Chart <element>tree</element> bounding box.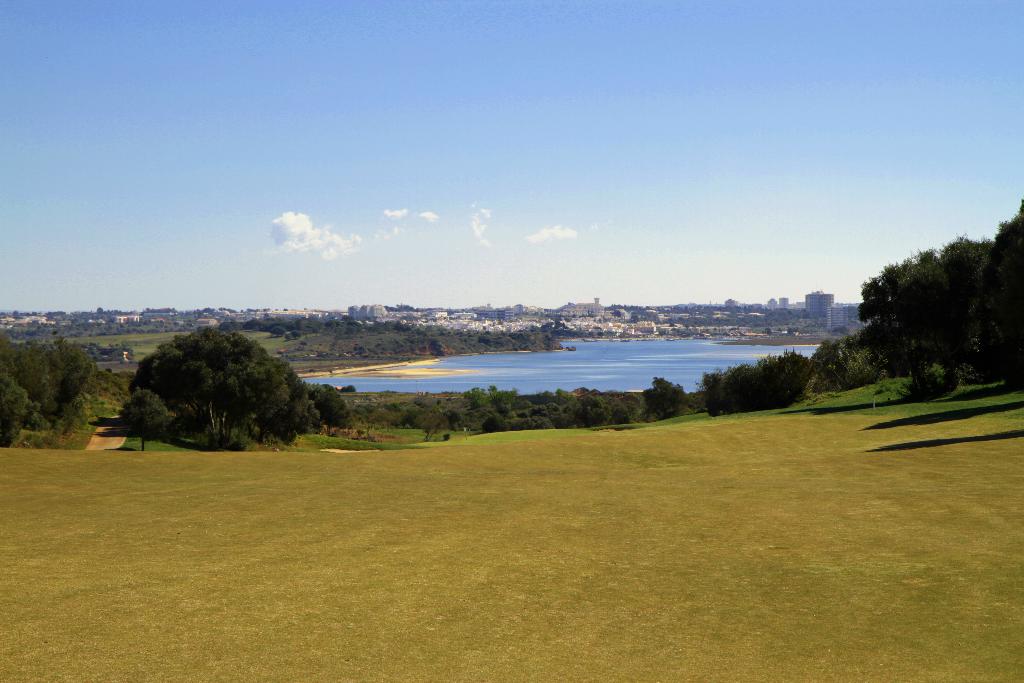
Charted: [850,223,997,400].
